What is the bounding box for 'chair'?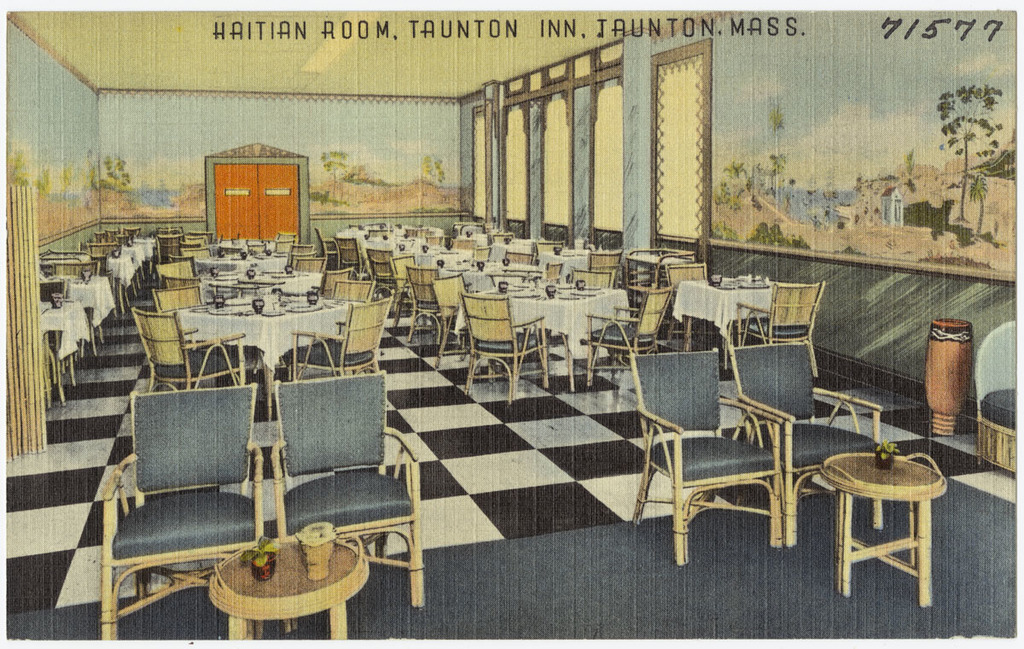
x1=575, y1=287, x2=673, y2=380.
